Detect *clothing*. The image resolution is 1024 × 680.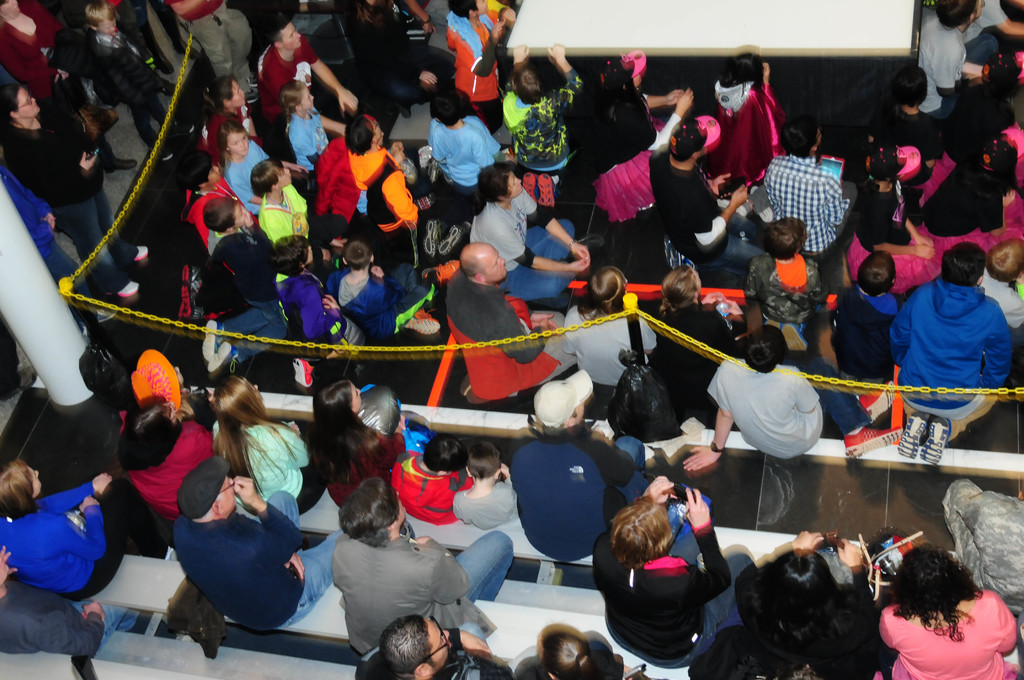
279:114:330:171.
